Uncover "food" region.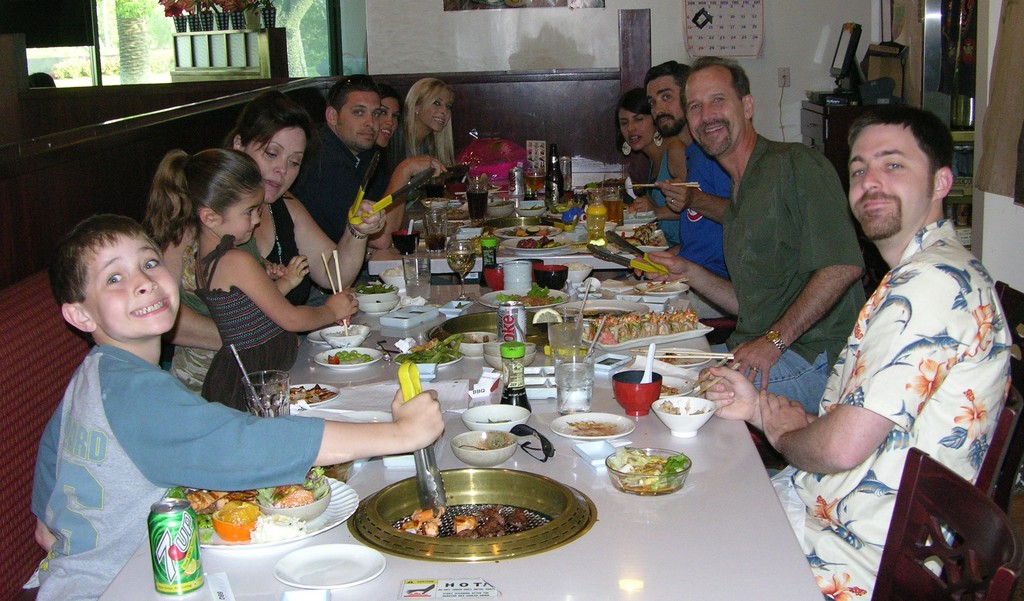
Uncovered: rect(567, 416, 623, 440).
